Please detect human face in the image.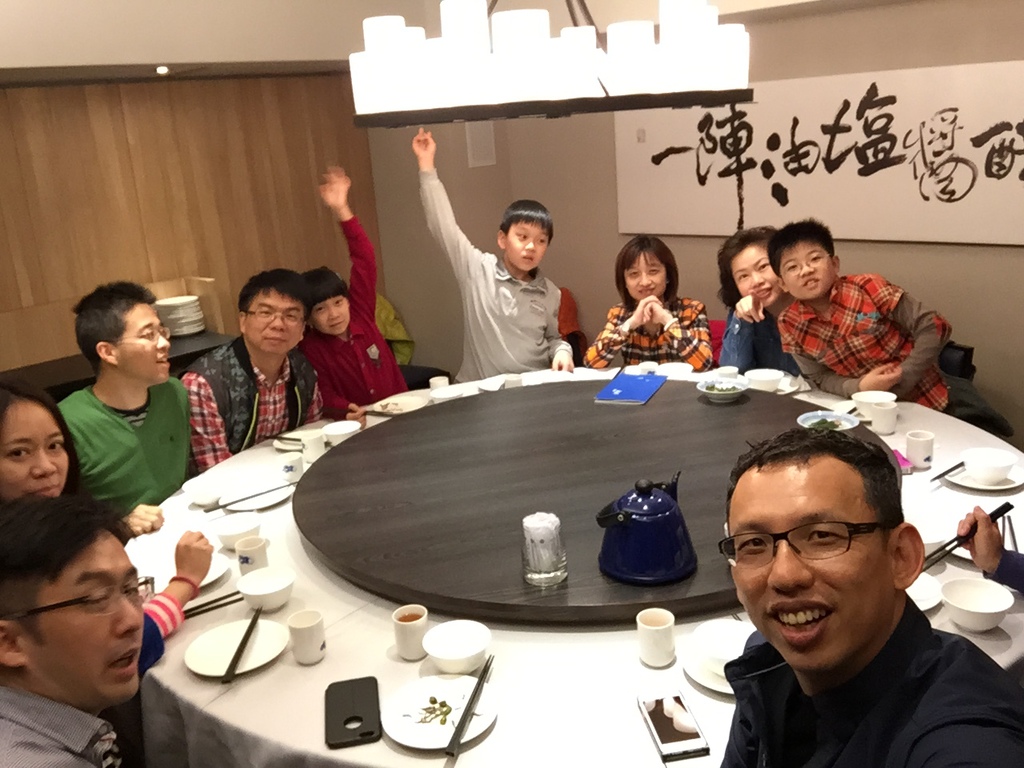
region(308, 286, 350, 334).
